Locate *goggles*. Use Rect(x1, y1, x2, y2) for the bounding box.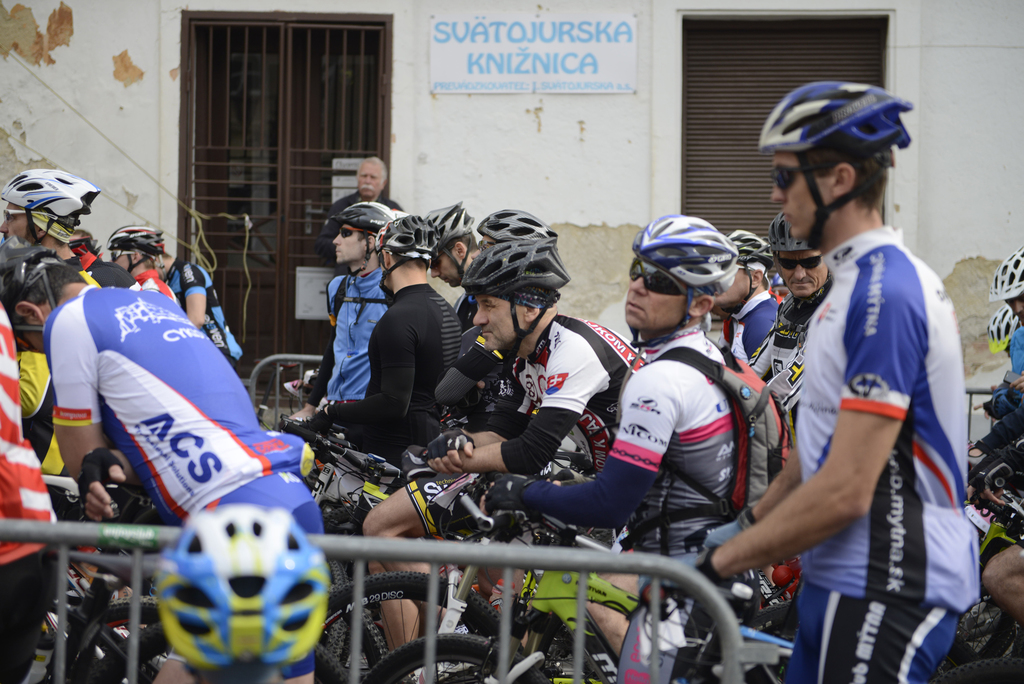
Rect(0, 206, 58, 224).
